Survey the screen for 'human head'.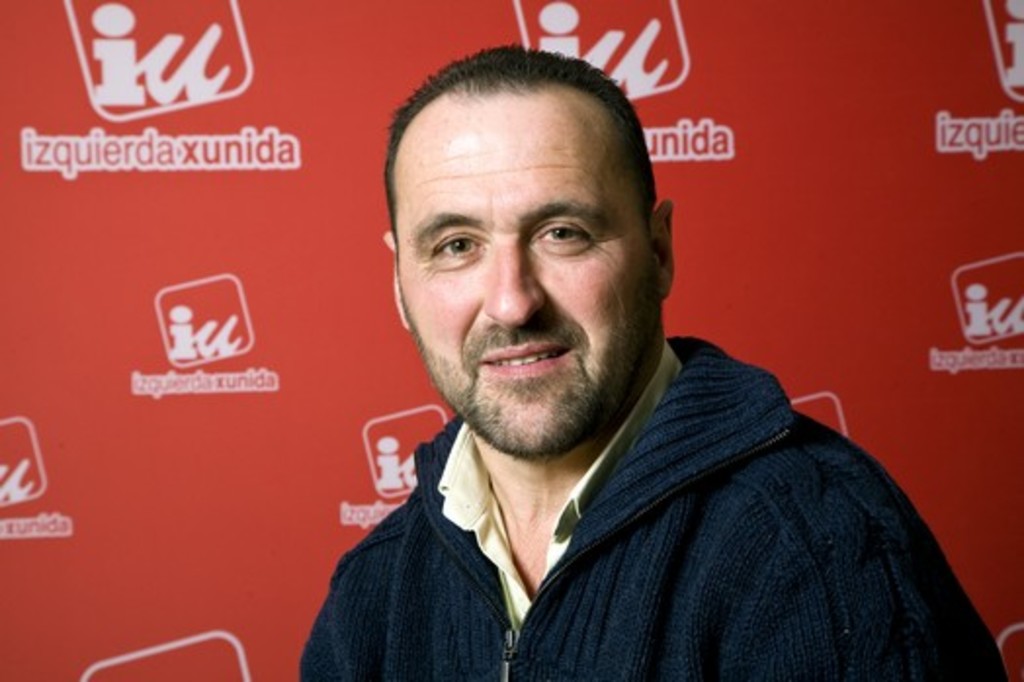
Survey found: crop(373, 29, 682, 420).
